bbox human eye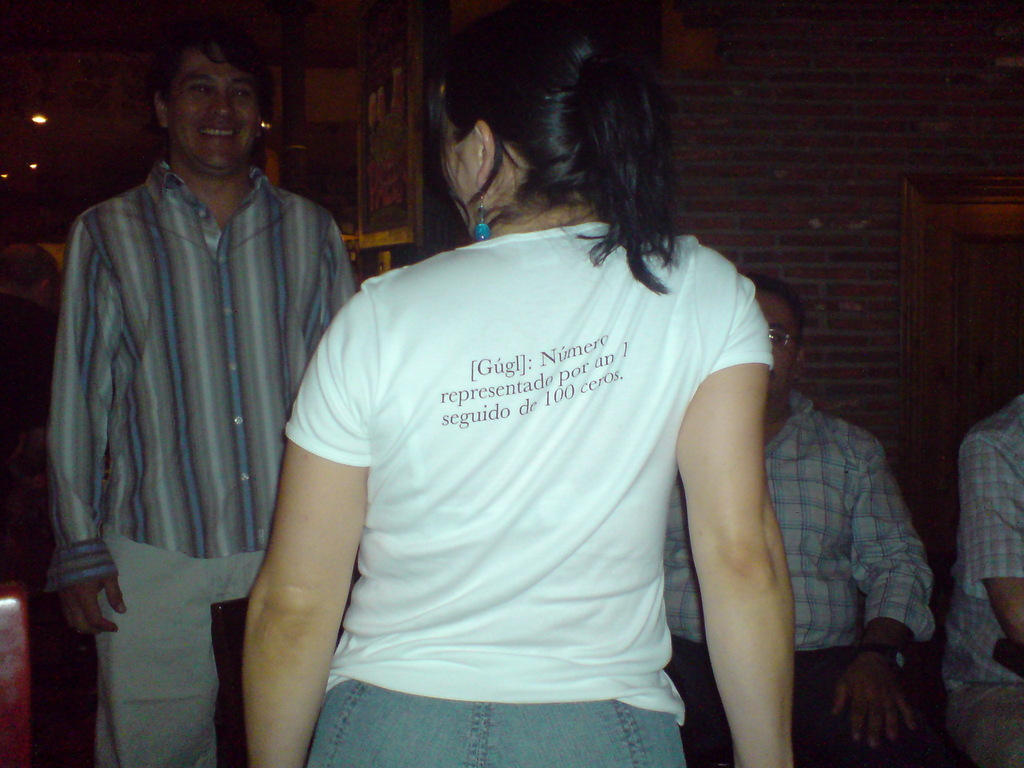
bbox(227, 81, 255, 99)
